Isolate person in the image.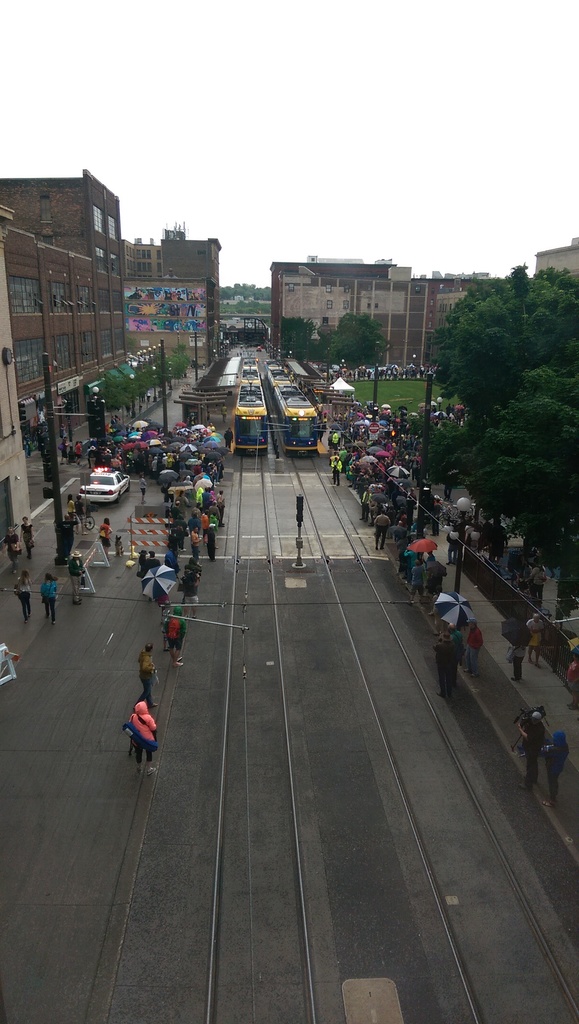
Isolated region: rect(3, 527, 20, 572).
